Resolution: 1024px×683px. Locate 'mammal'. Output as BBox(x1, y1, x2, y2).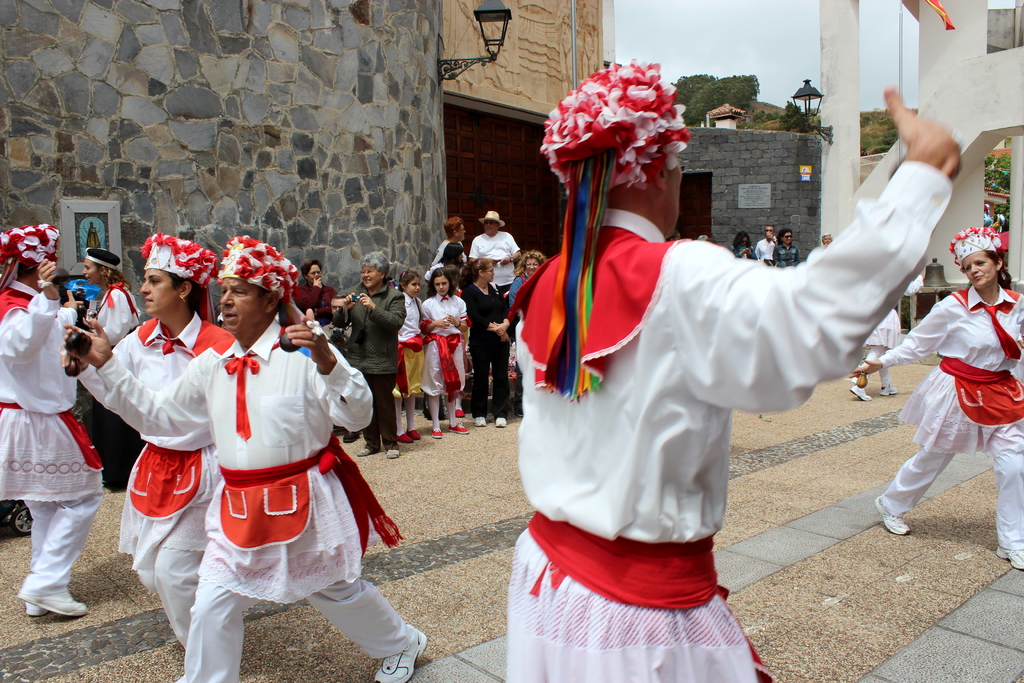
BBox(60, 235, 428, 682).
